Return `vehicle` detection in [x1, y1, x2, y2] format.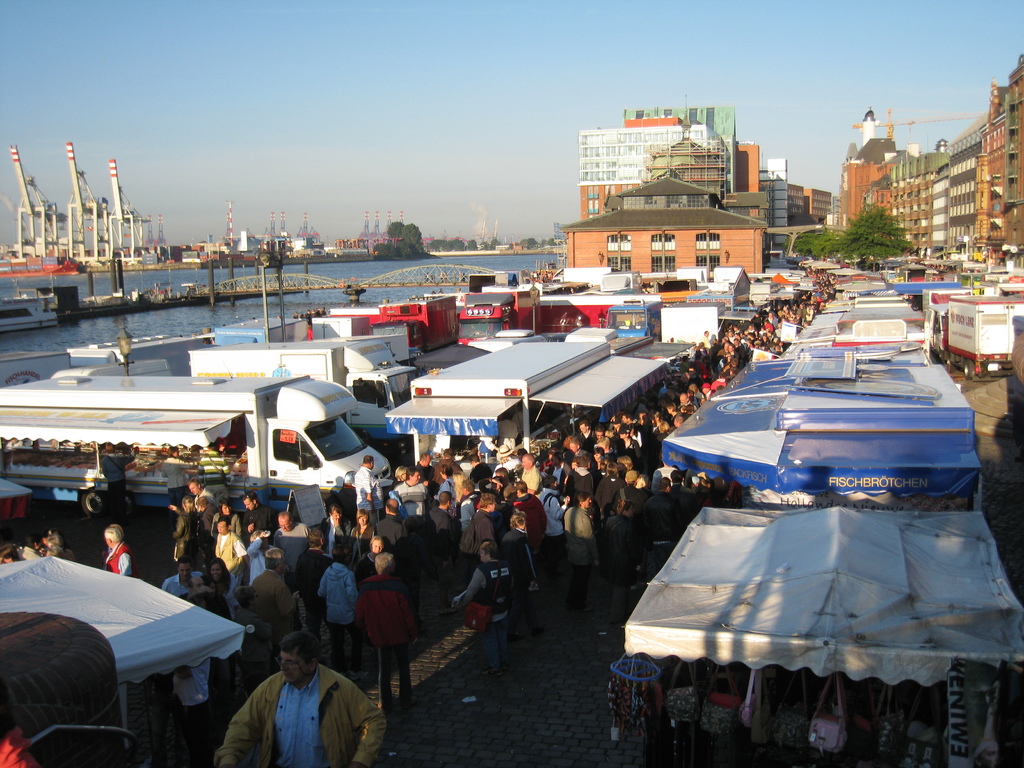
[189, 339, 424, 454].
